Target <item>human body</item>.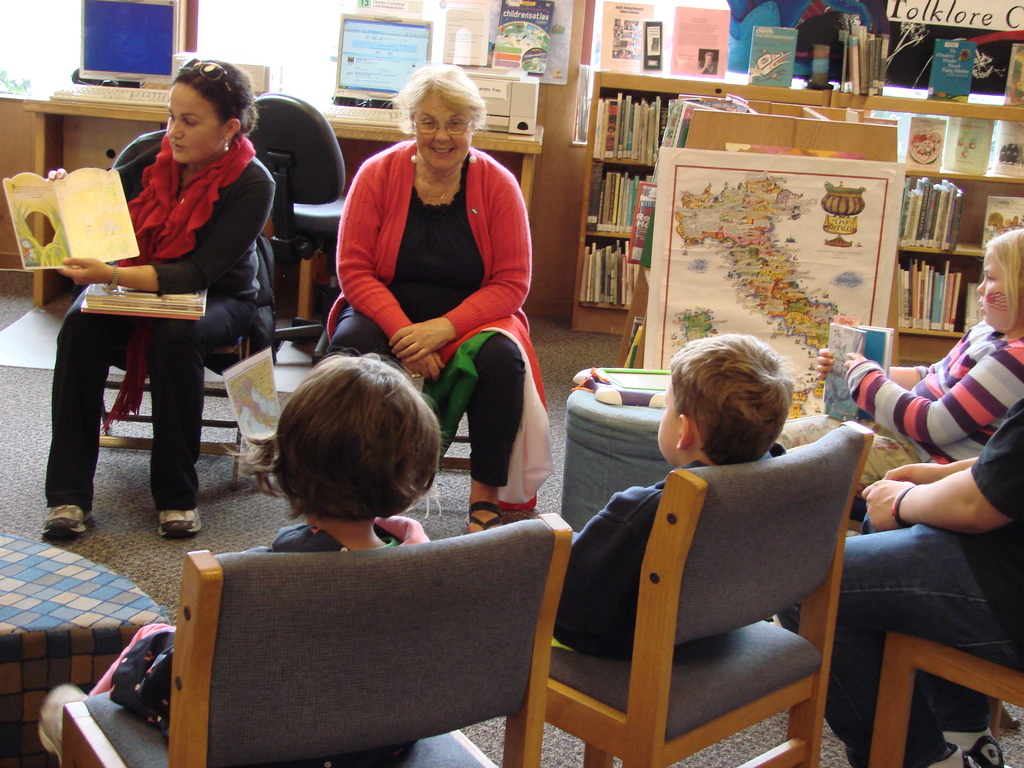
Target region: [326,68,531,536].
